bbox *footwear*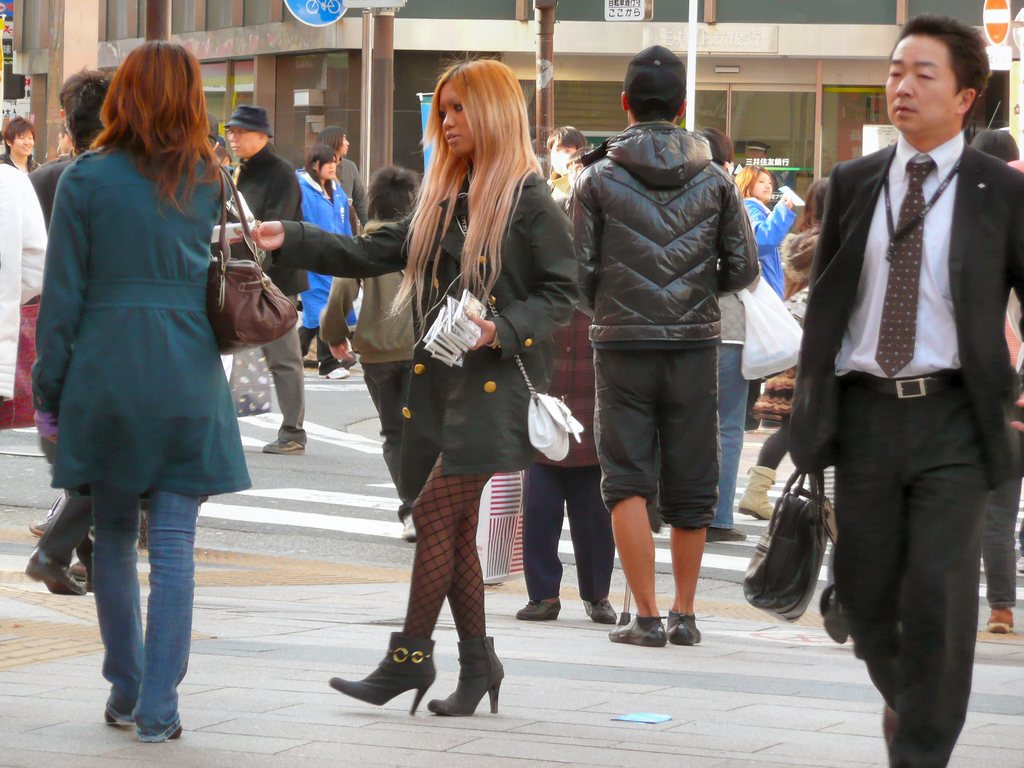
665, 611, 703, 644
